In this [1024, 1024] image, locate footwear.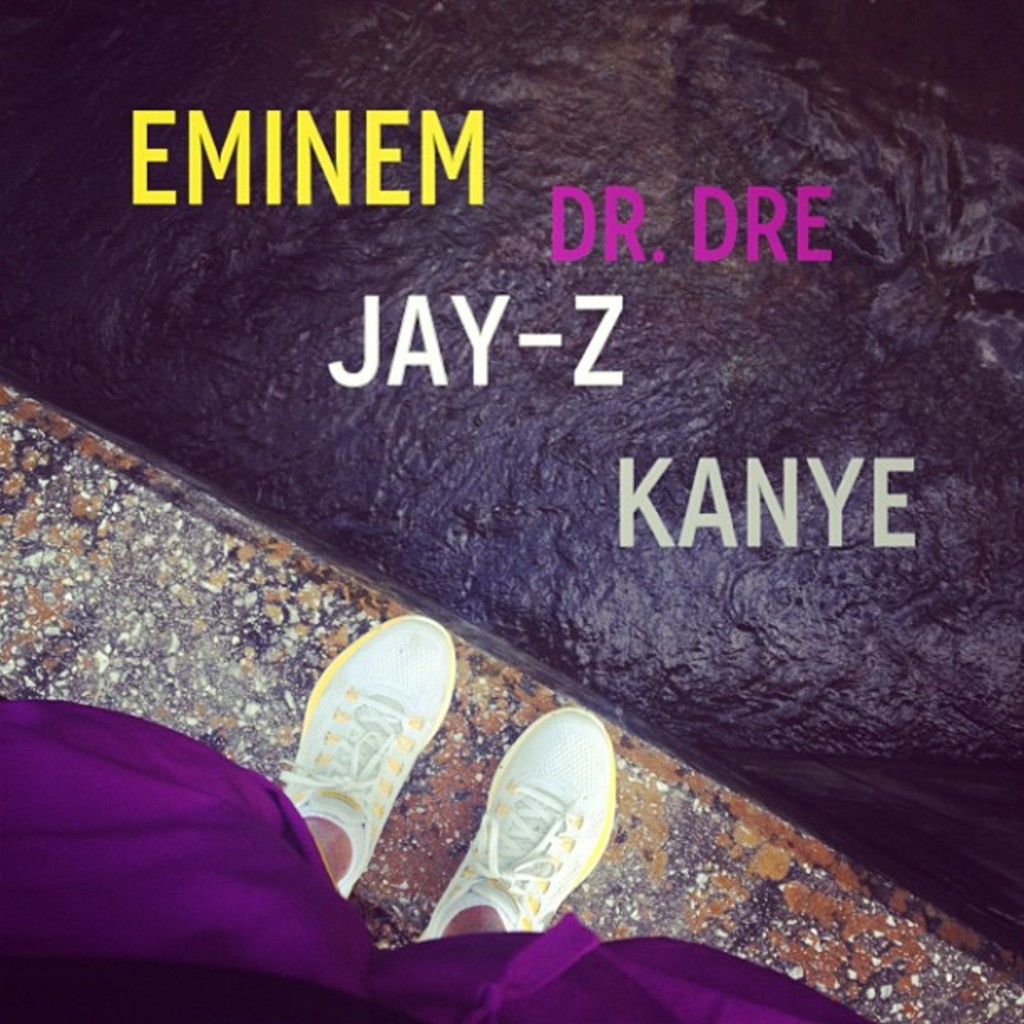
Bounding box: bbox=[430, 698, 622, 962].
